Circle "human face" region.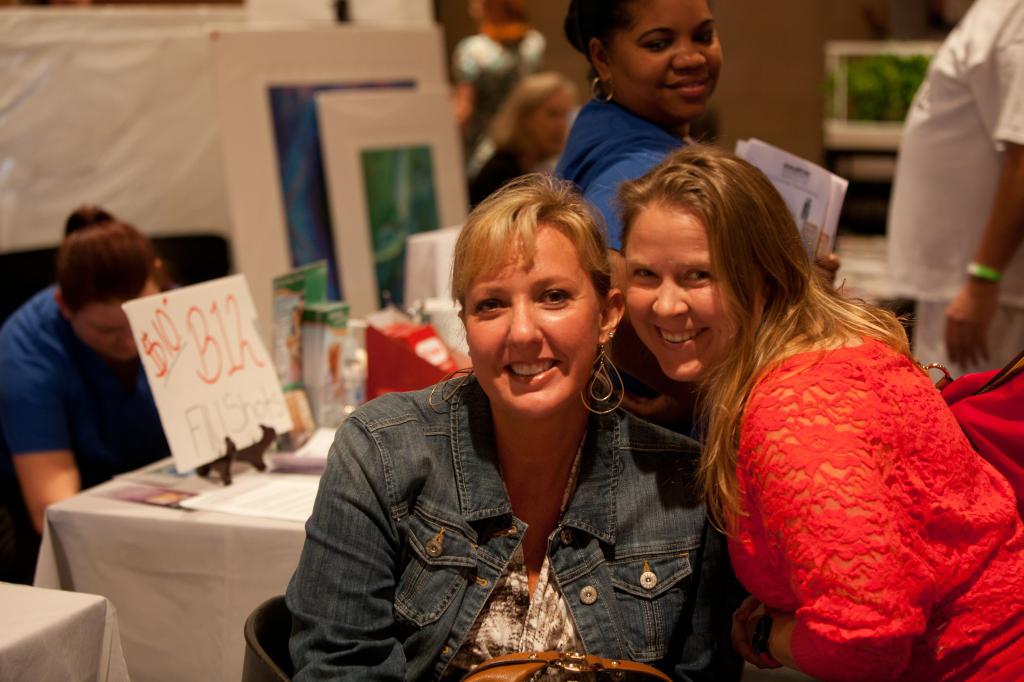
Region: bbox=[628, 197, 742, 382].
